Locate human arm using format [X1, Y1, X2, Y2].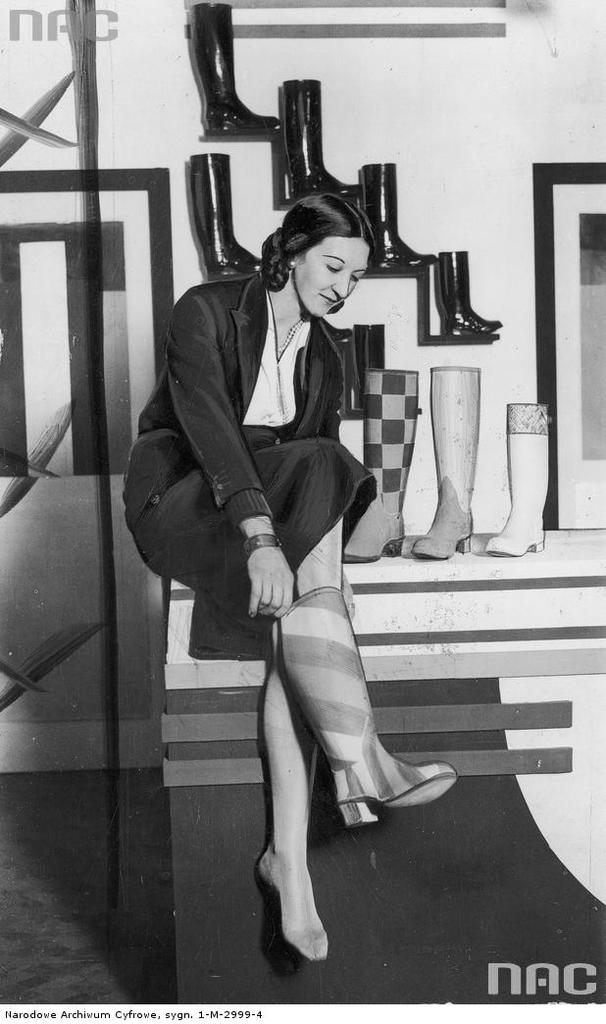
[164, 284, 297, 617].
